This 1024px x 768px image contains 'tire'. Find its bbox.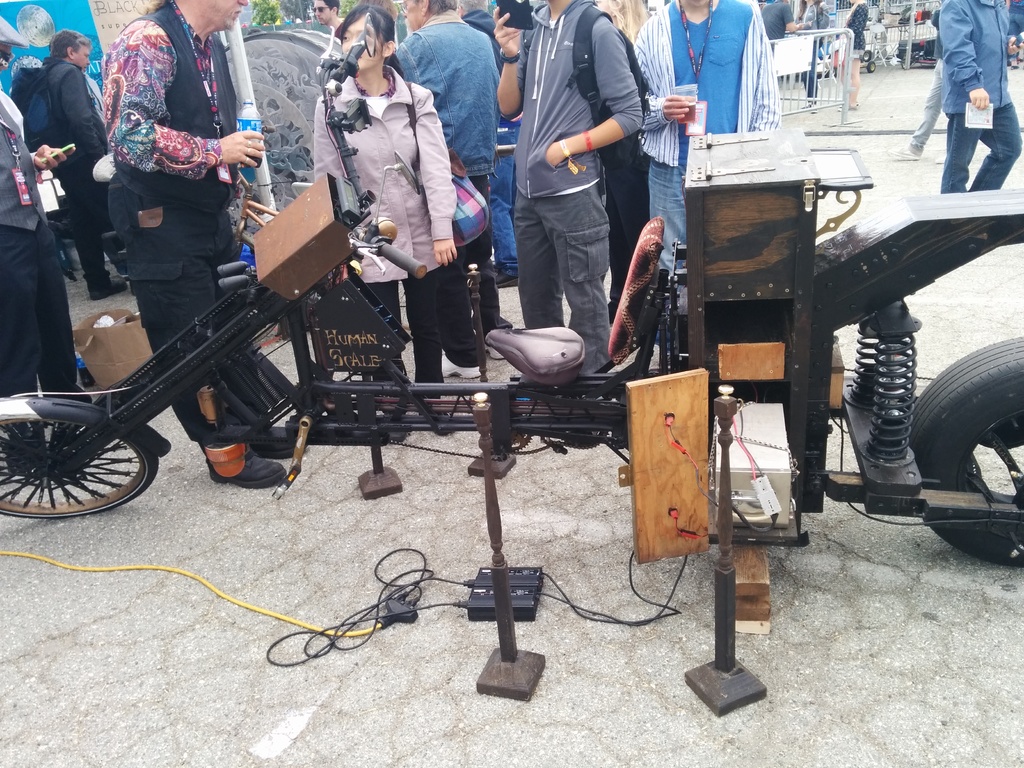
box(869, 54, 876, 74).
